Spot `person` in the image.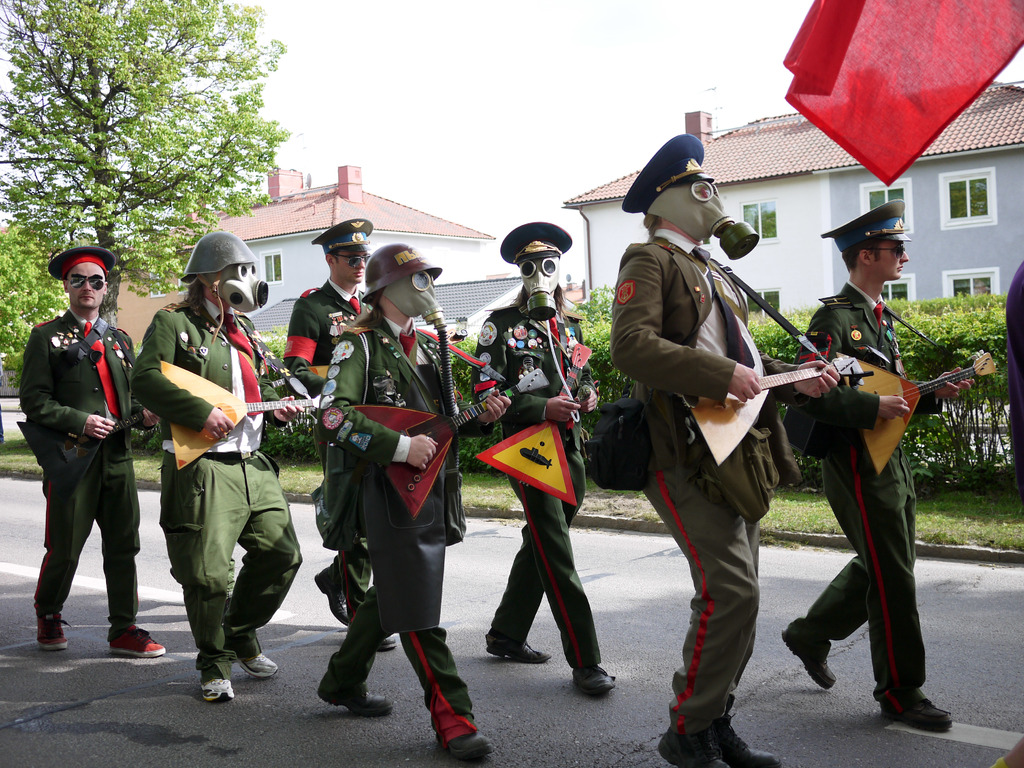
`person` found at box(311, 244, 513, 762).
